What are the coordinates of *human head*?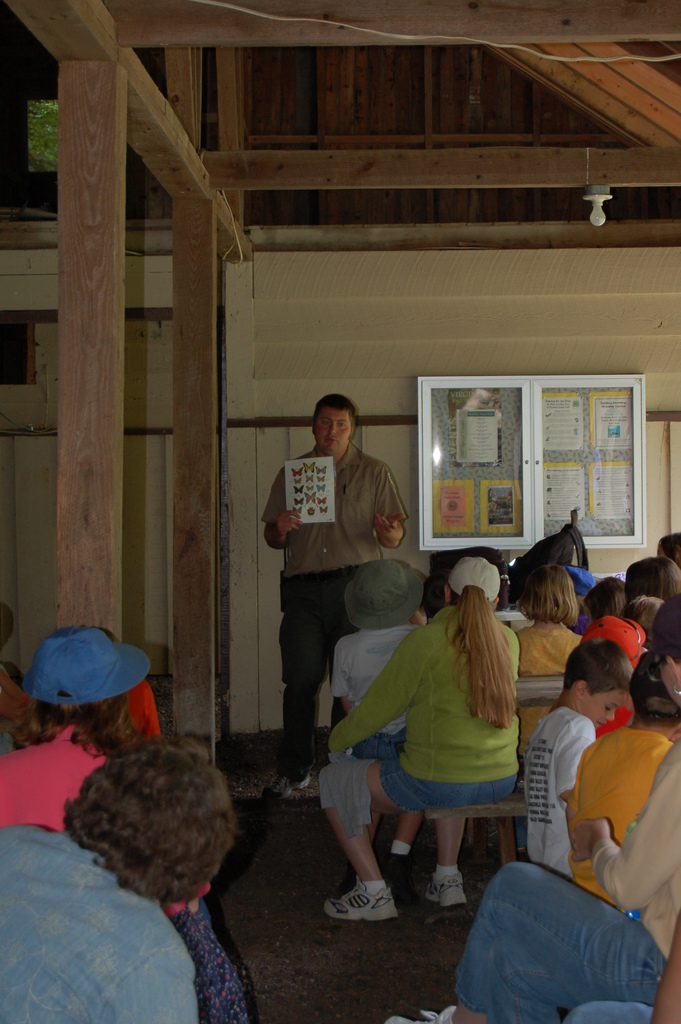
bbox(354, 559, 411, 628).
